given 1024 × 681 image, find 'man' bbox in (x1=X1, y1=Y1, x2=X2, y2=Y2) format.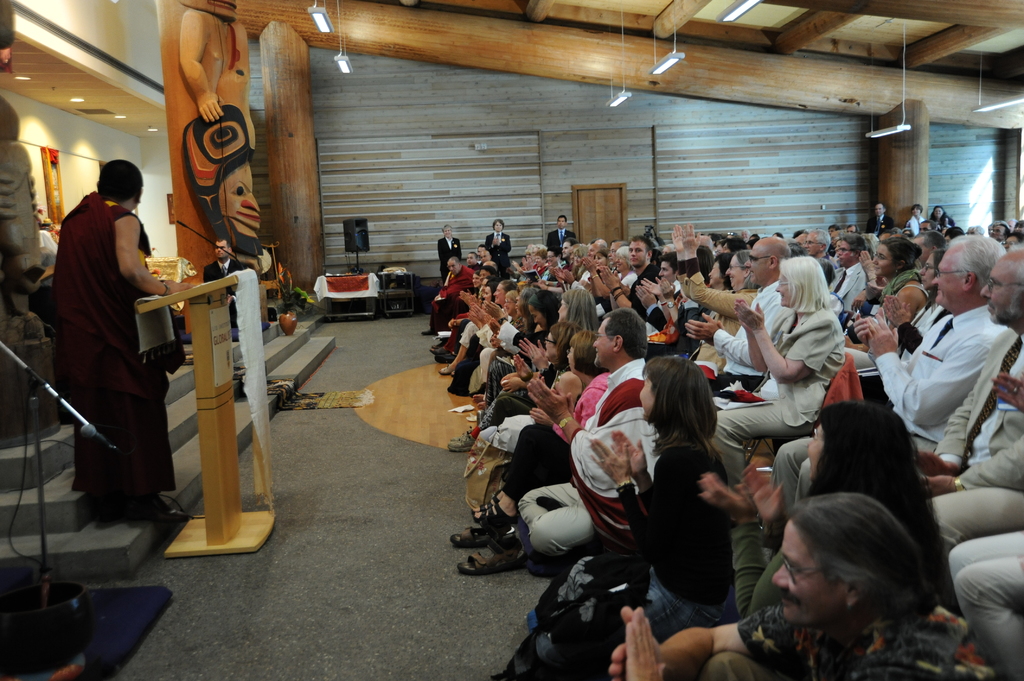
(x1=33, y1=143, x2=184, y2=543).
